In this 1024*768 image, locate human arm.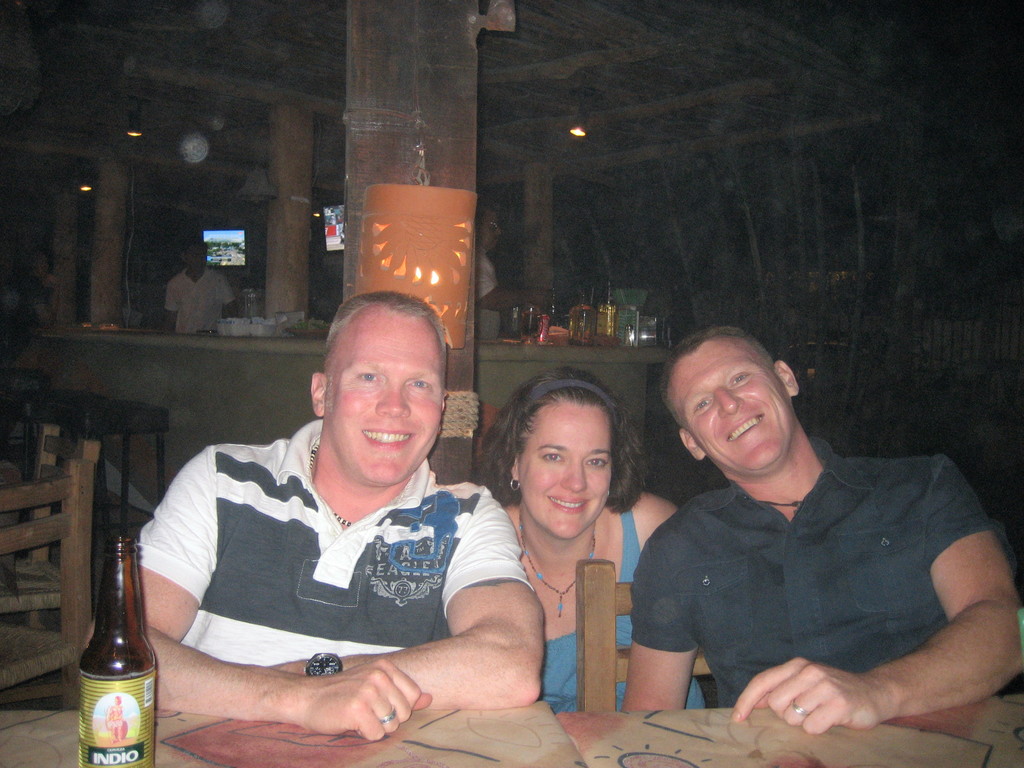
Bounding box: crop(214, 278, 241, 317).
